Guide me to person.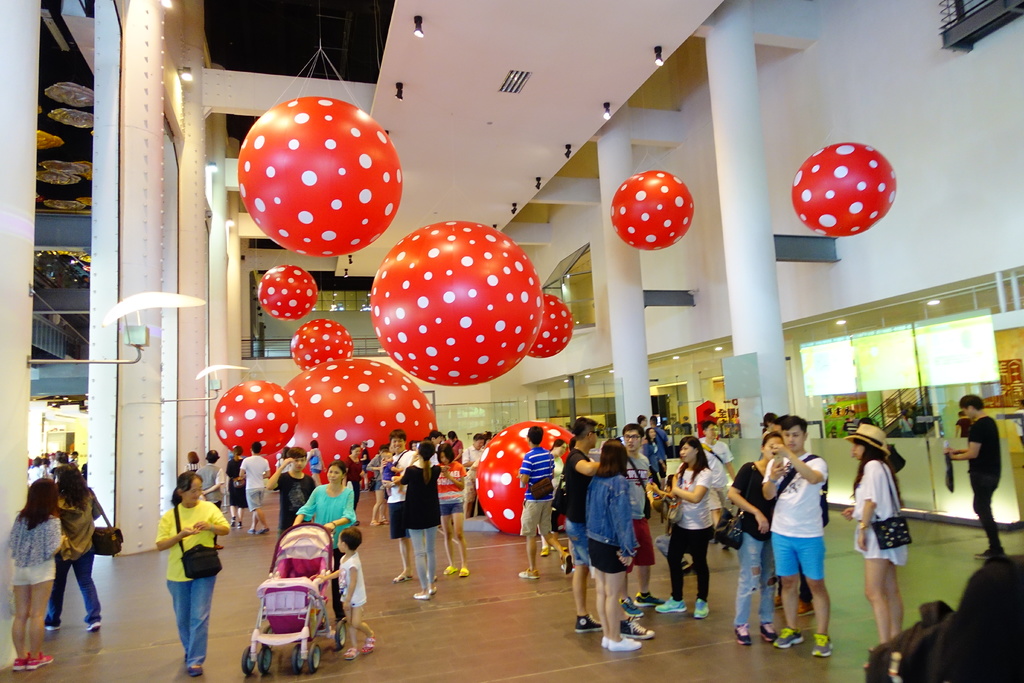
Guidance: (left=620, top=419, right=666, bottom=616).
